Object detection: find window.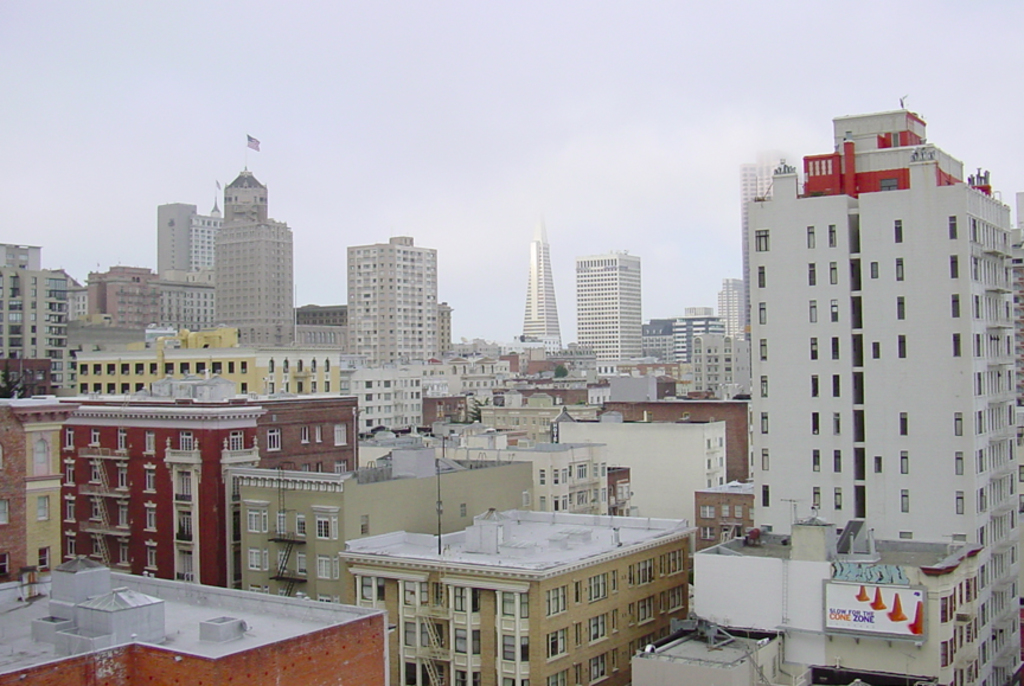
544:628:562:658.
